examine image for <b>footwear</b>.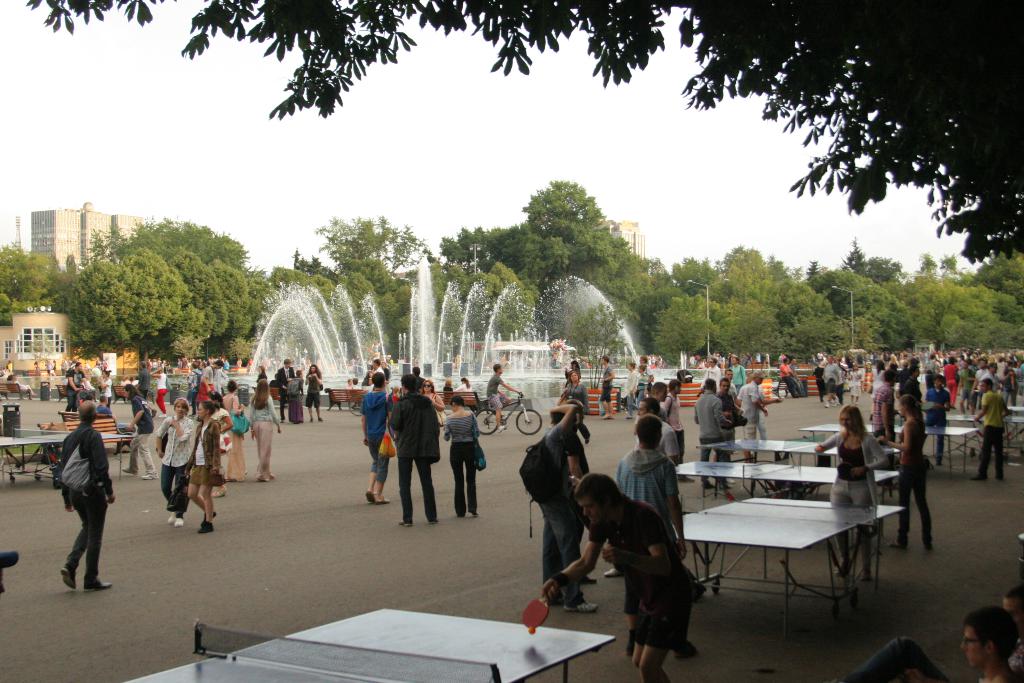
Examination result: <box>428,521,438,523</box>.
